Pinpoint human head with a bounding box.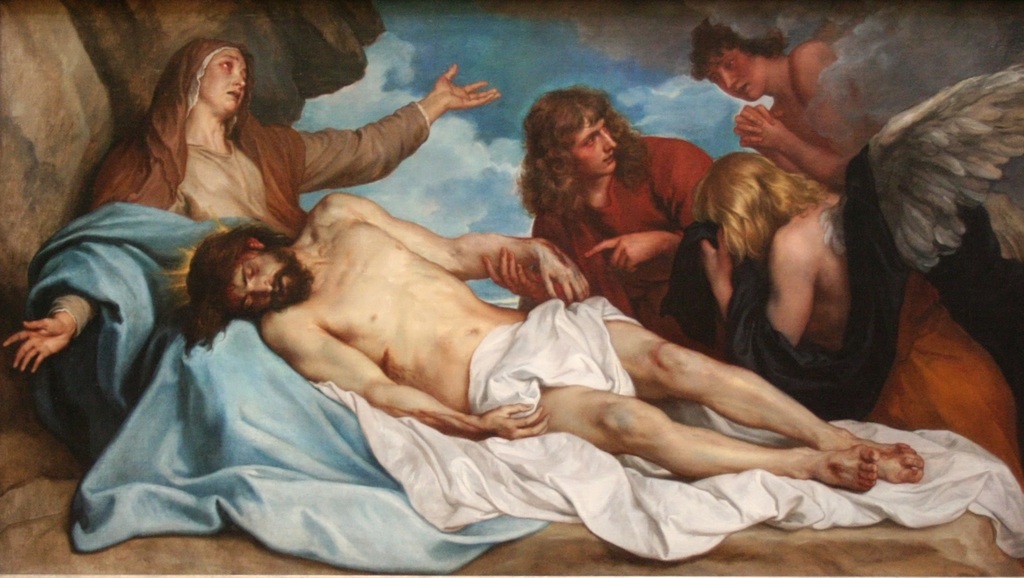
(left=527, top=86, right=615, bottom=180).
